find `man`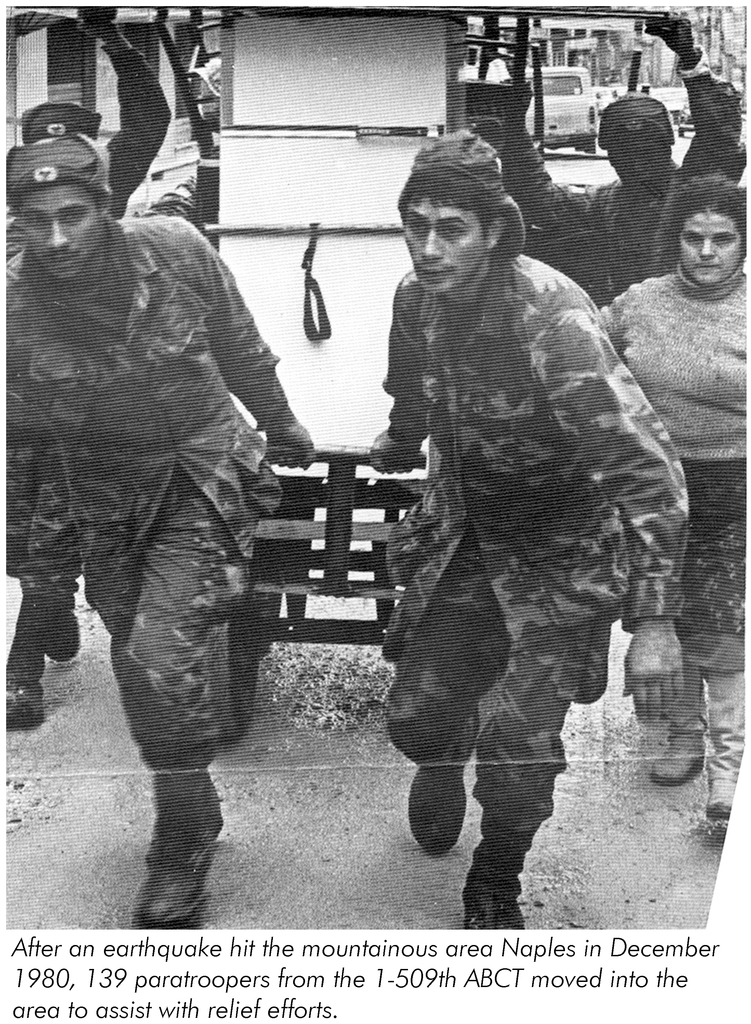
(477, 18, 750, 317)
